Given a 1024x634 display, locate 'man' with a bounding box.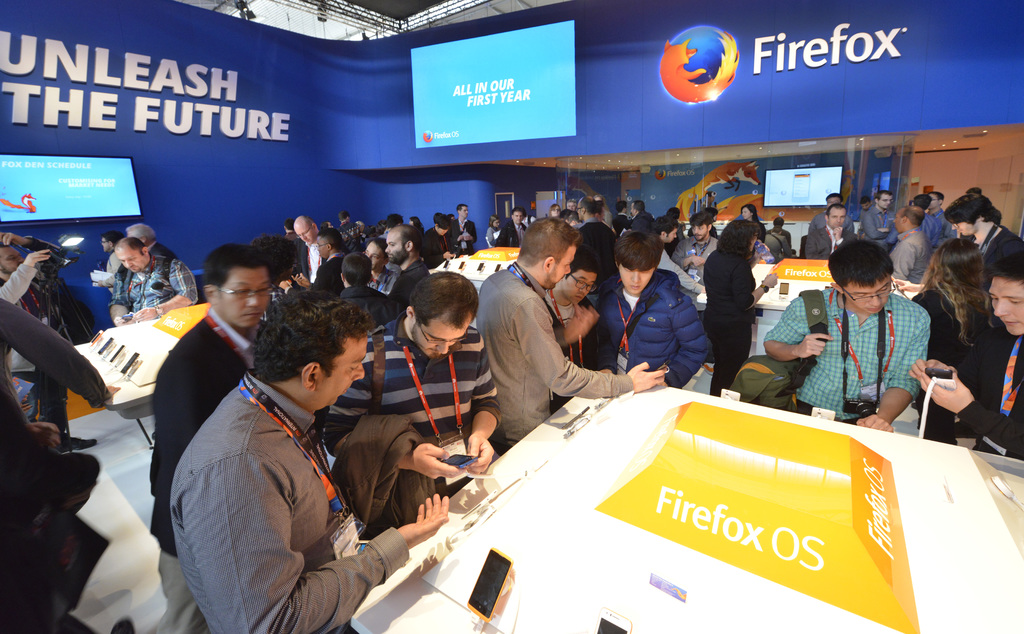
Located: locate(385, 228, 408, 277).
